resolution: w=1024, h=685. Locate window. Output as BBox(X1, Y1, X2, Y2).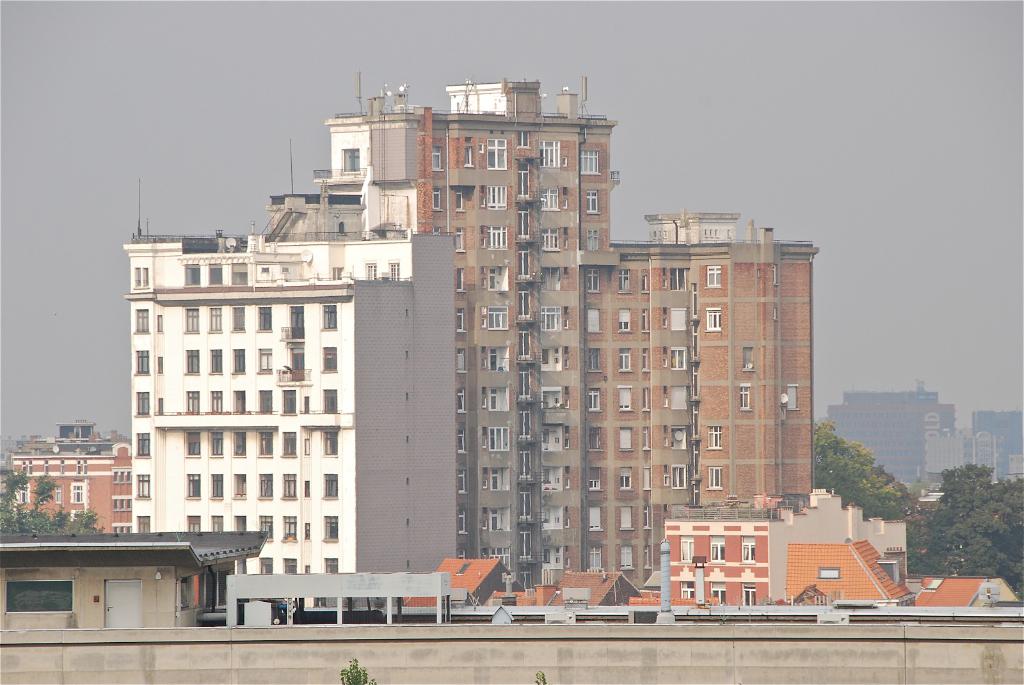
BBox(705, 468, 723, 490).
